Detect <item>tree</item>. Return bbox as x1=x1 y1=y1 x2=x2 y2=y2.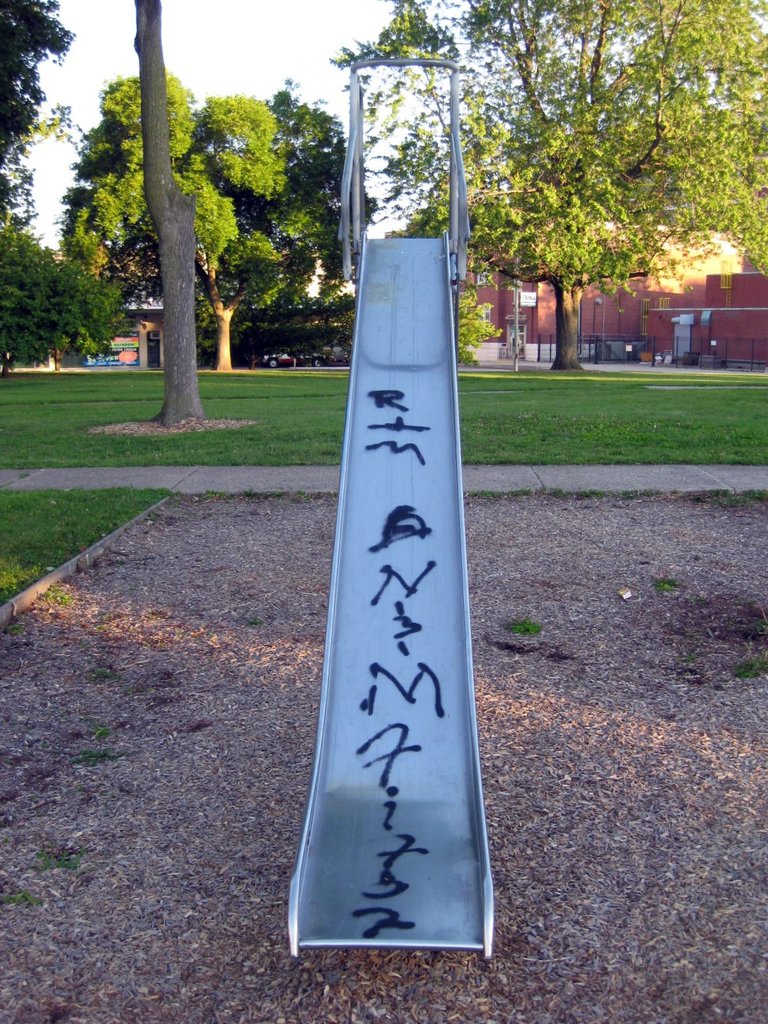
x1=0 y1=0 x2=111 y2=366.
